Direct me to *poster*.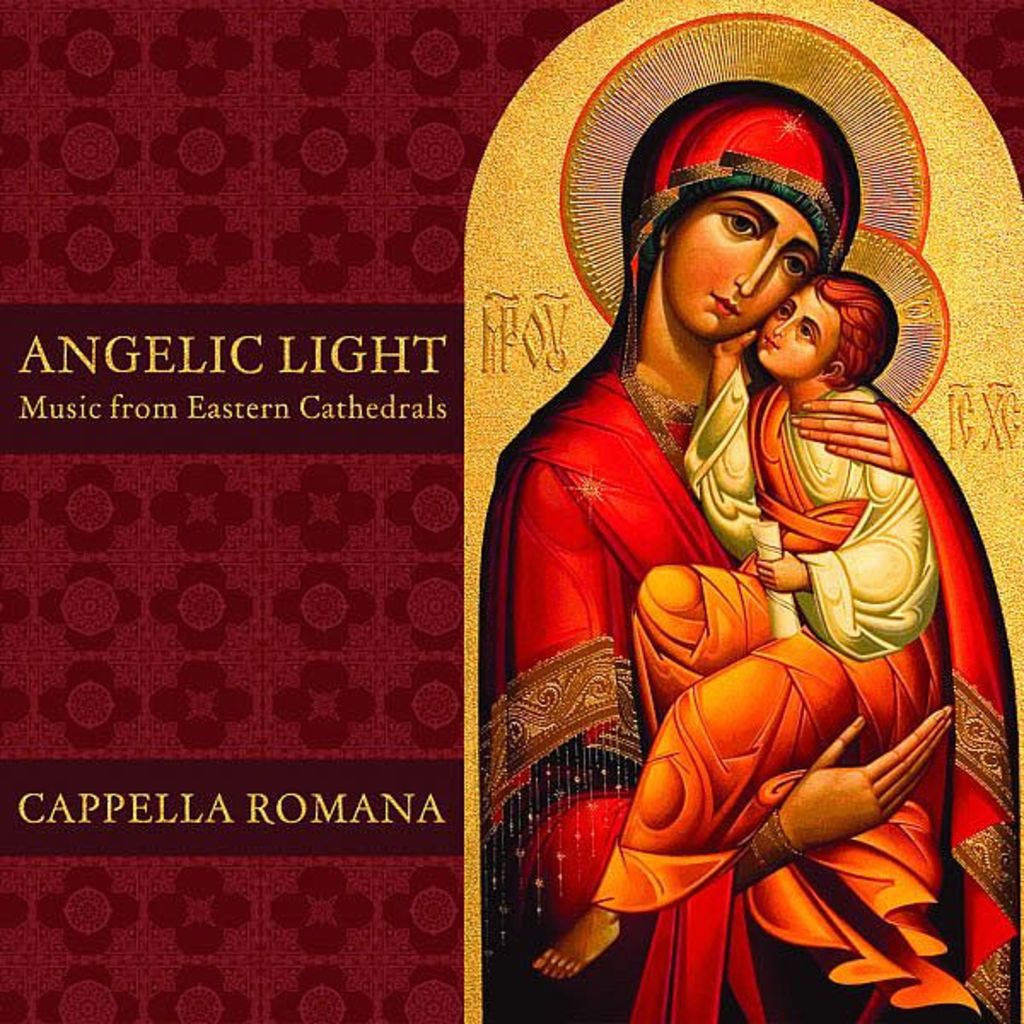
Direction: crop(0, 0, 1022, 1022).
